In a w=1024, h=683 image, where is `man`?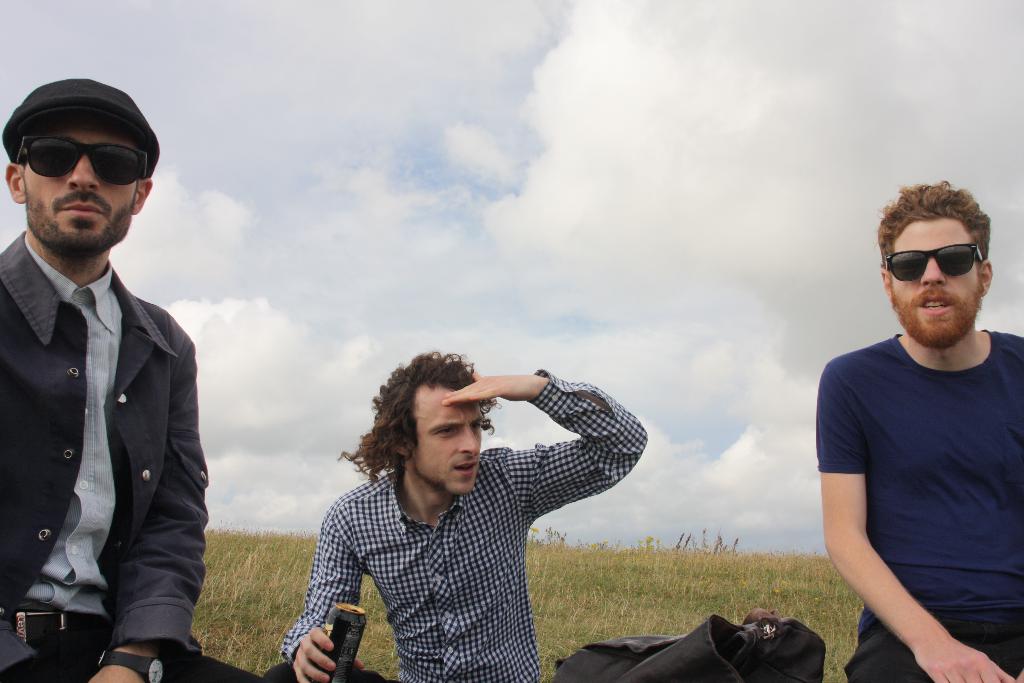
[left=268, top=349, right=648, bottom=682].
